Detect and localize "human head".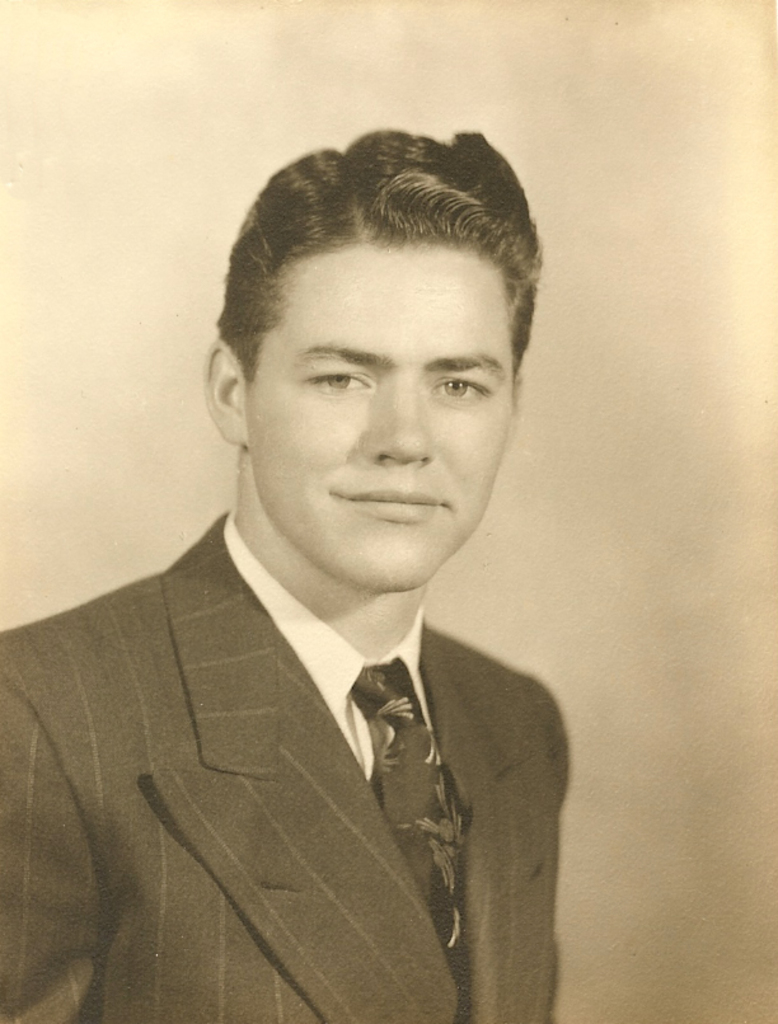
Localized at [222, 105, 533, 576].
